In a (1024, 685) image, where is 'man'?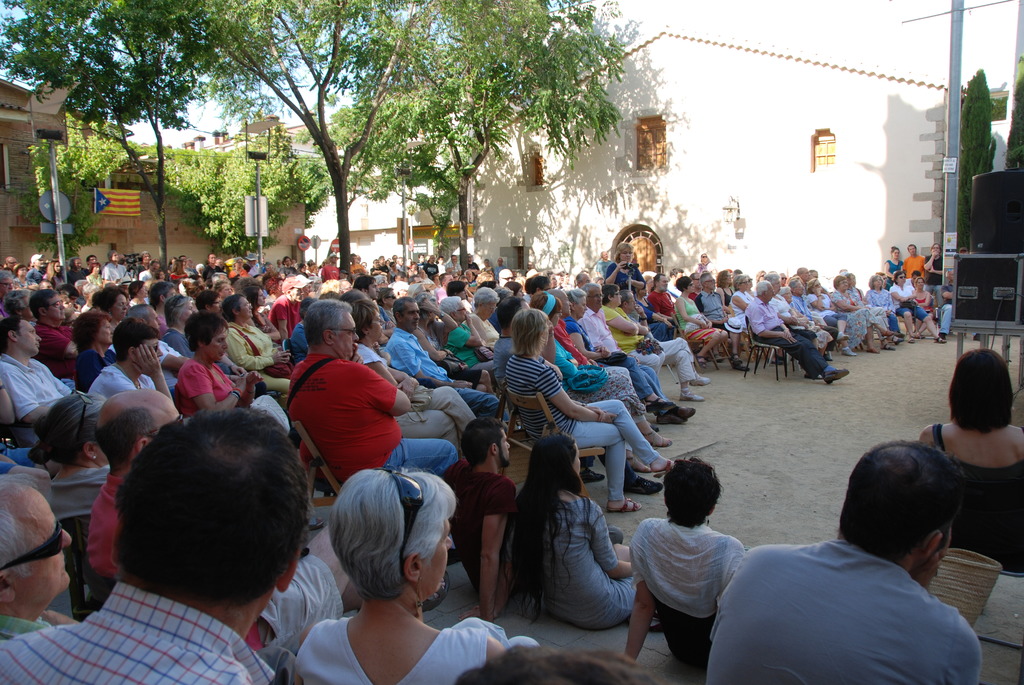
[397, 254, 409, 273].
